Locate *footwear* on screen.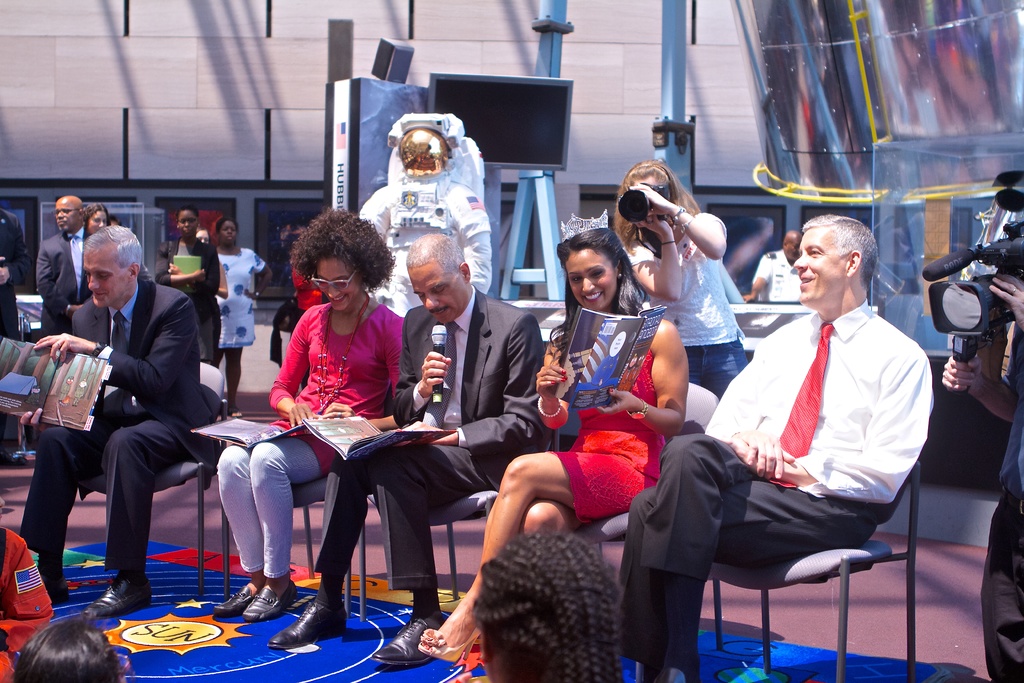
On screen at box=[217, 570, 273, 613].
